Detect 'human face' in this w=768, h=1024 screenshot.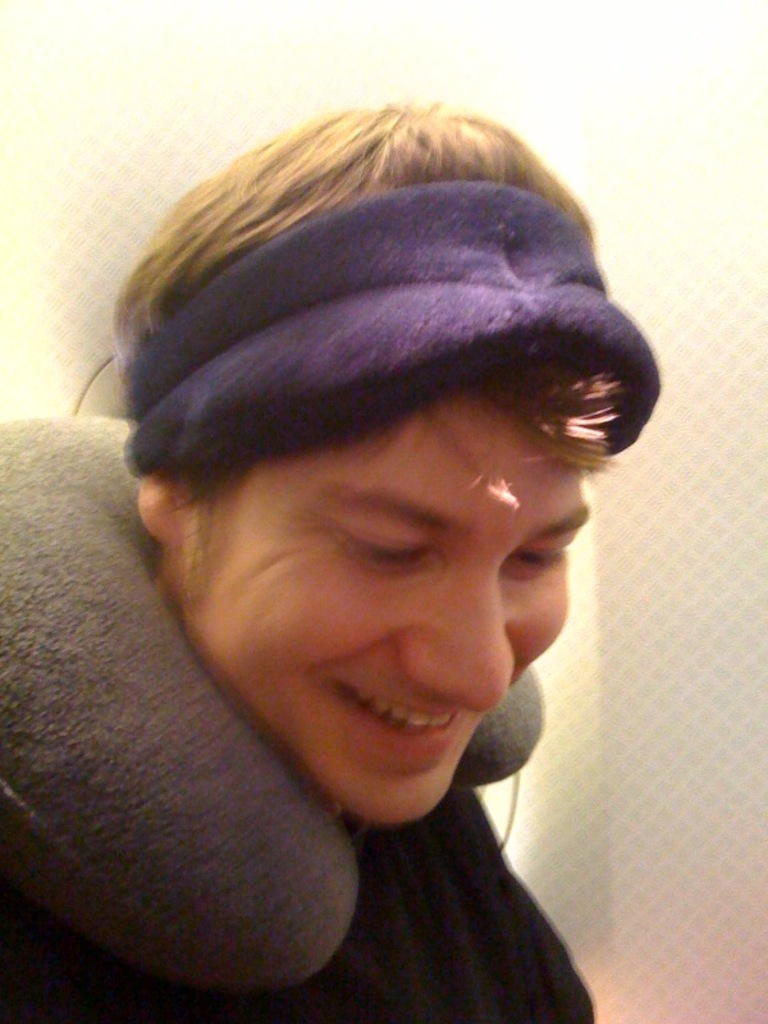
Detection: box=[163, 367, 590, 844].
